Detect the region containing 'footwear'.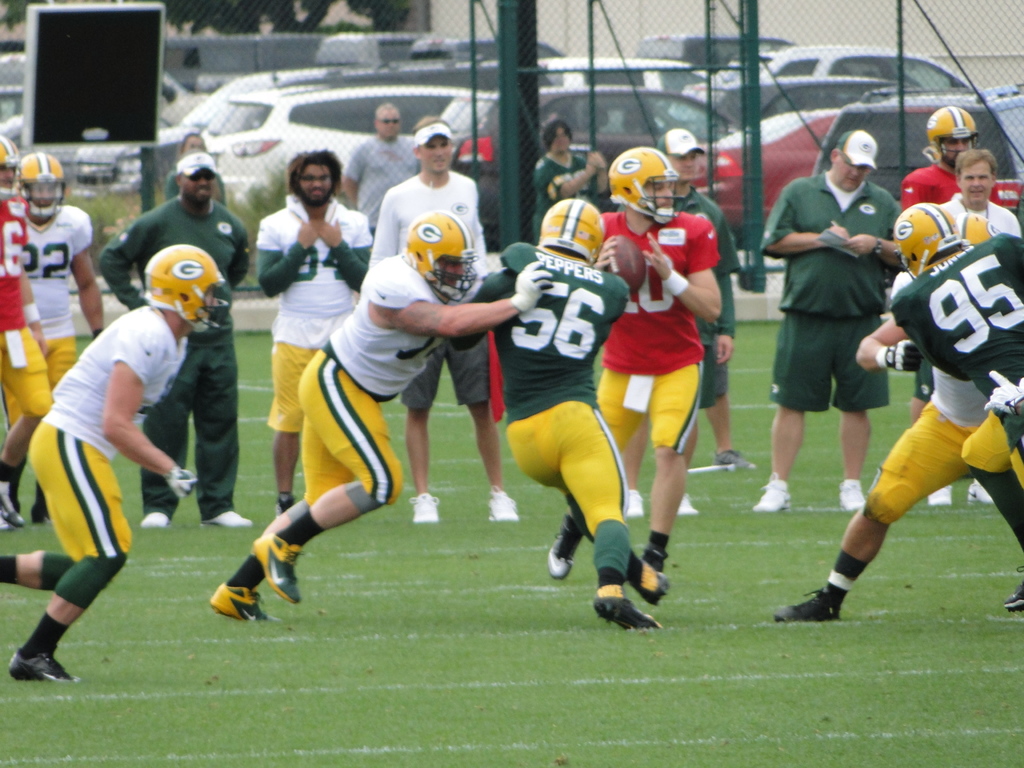
detection(751, 472, 791, 510).
